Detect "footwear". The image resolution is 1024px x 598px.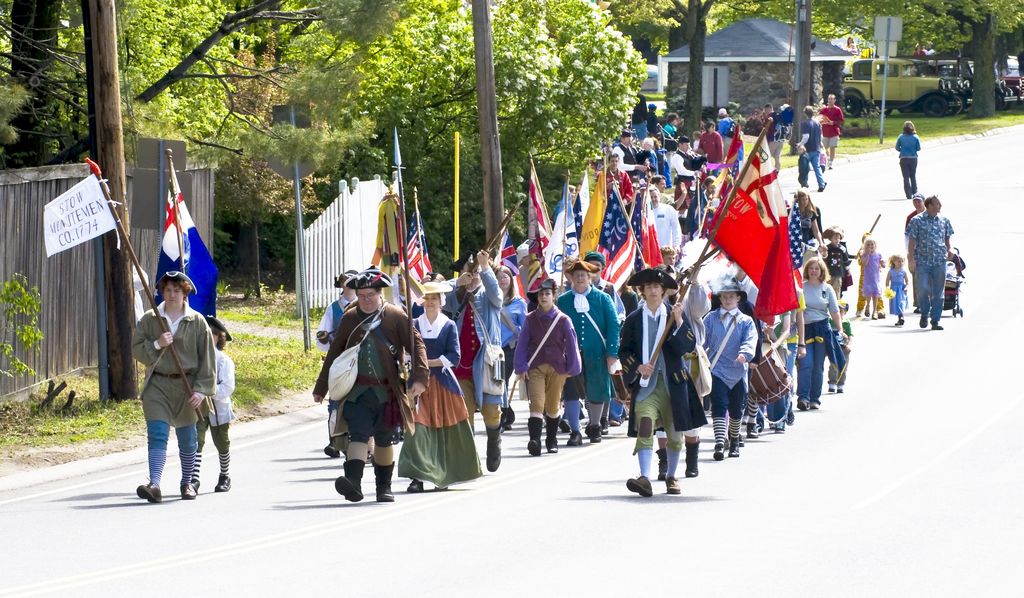
<bbox>783, 407, 794, 425</bbox>.
